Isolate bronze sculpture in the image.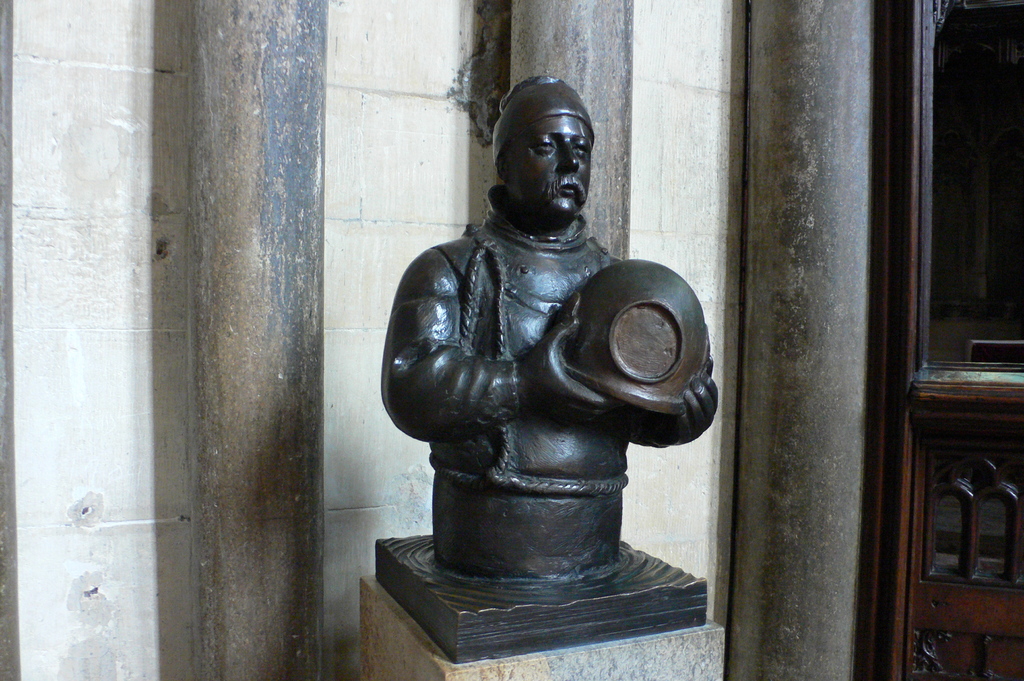
Isolated region: <region>372, 72, 723, 666</region>.
